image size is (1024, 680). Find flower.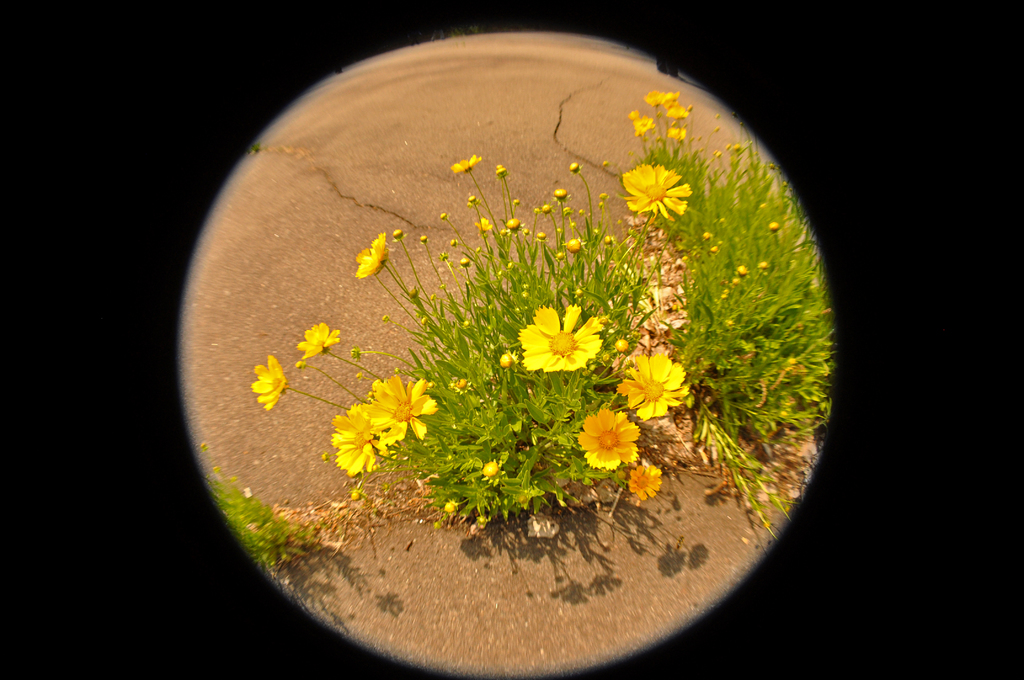
{"left": 252, "top": 355, "right": 287, "bottom": 411}.
